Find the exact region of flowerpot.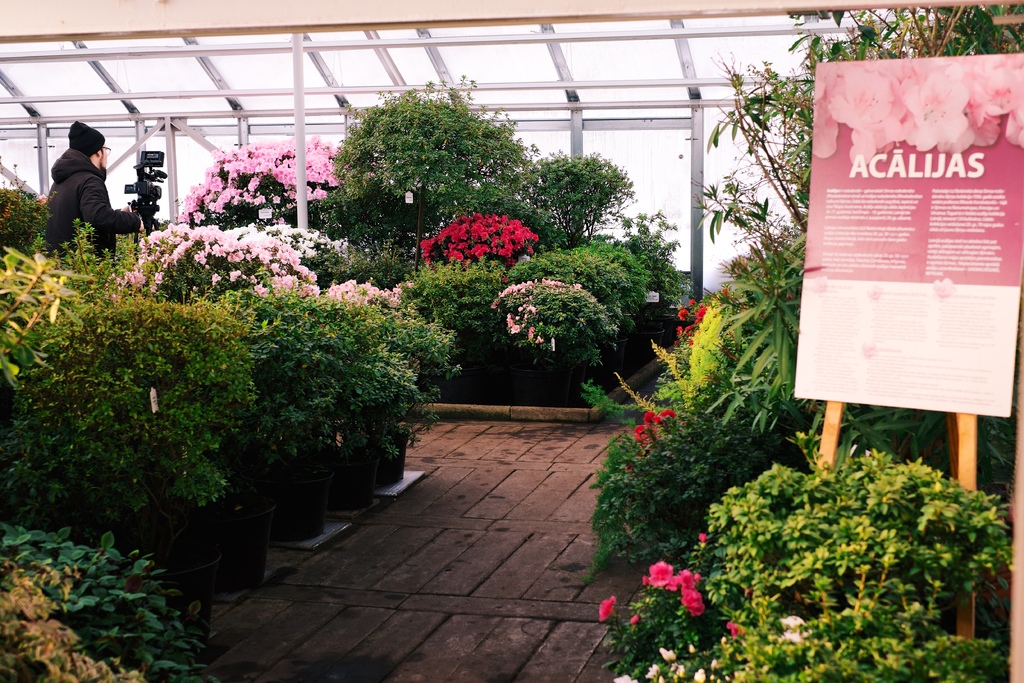
Exact region: 271,459,329,541.
